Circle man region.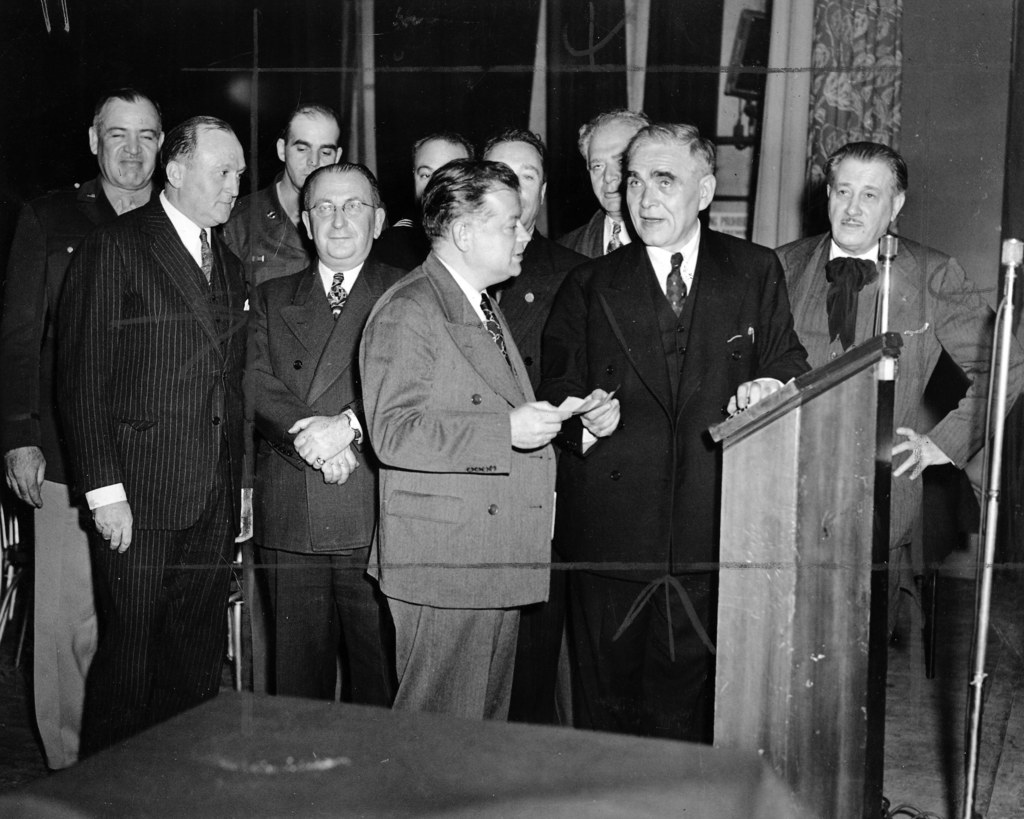
Region: x1=481 y1=127 x2=590 y2=725.
